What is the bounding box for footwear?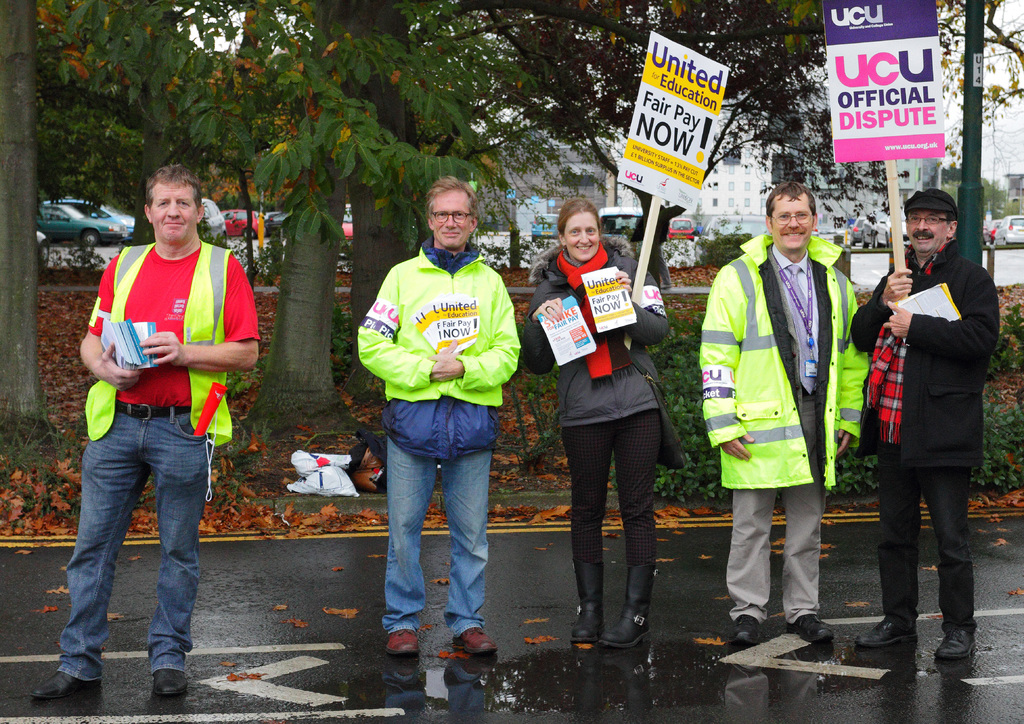
[x1=788, y1=608, x2=838, y2=645].
